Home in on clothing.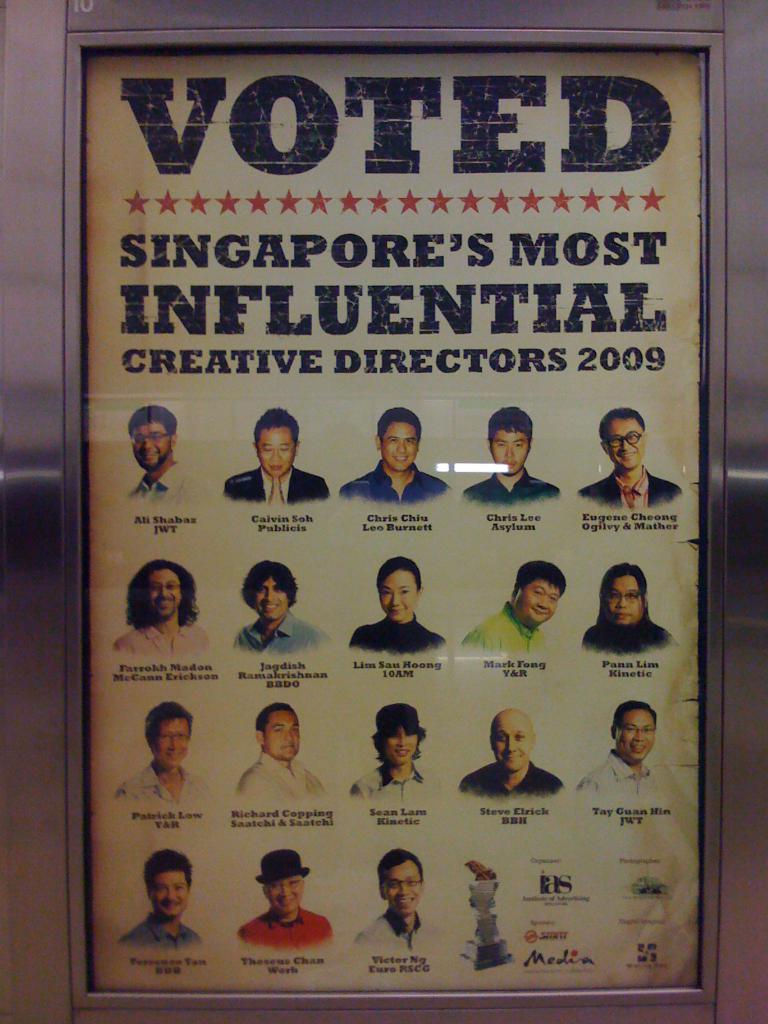
Homed in at left=236, top=756, right=326, bottom=802.
